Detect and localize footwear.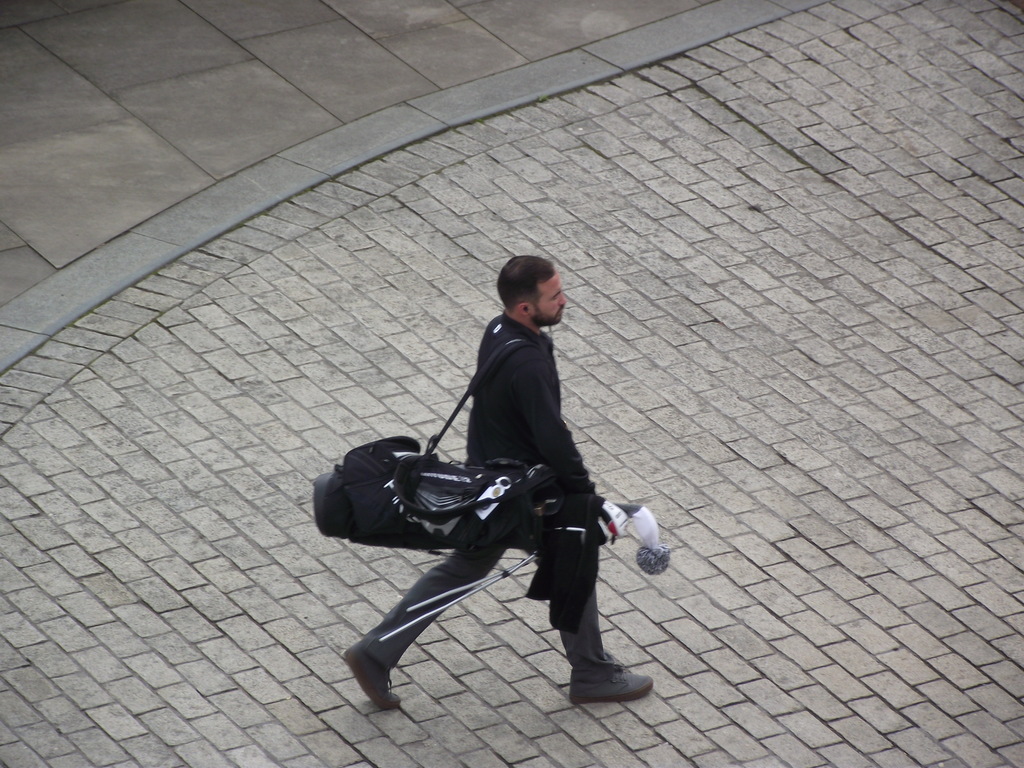
Localized at 339:638:412:709.
